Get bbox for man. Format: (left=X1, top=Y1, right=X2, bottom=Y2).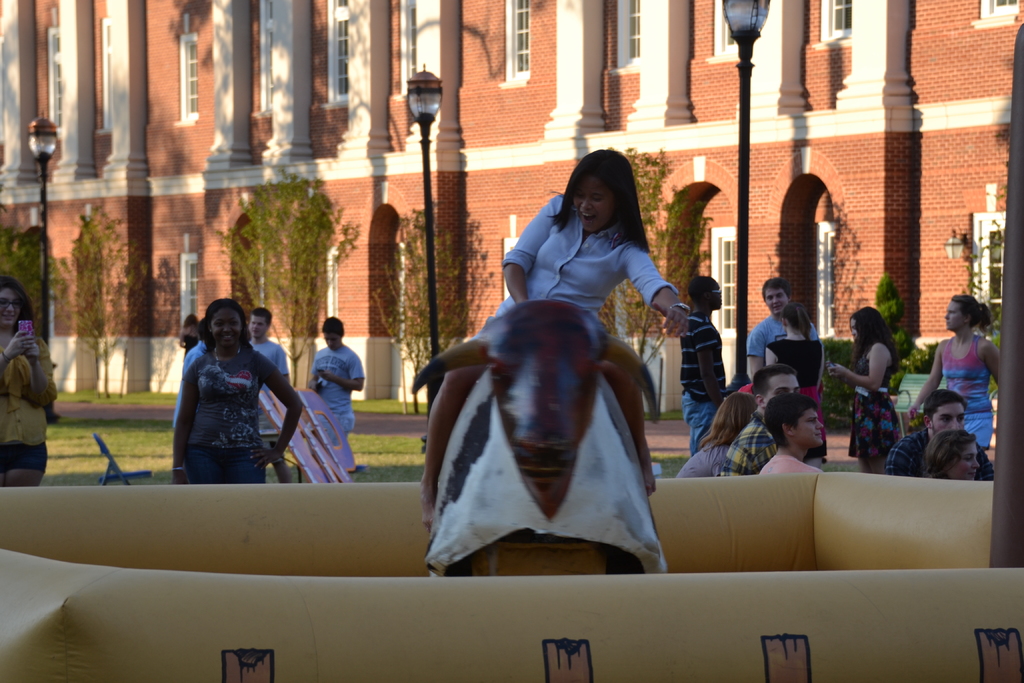
(left=253, top=323, right=291, bottom=452).
